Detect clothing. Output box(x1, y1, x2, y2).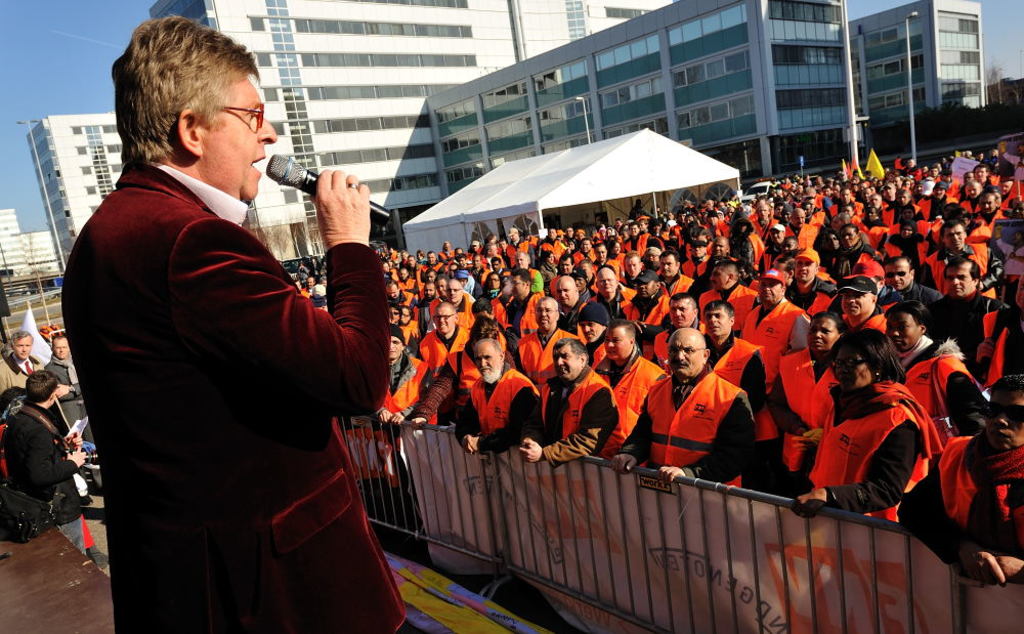
box(461, 382, 532, 447).
